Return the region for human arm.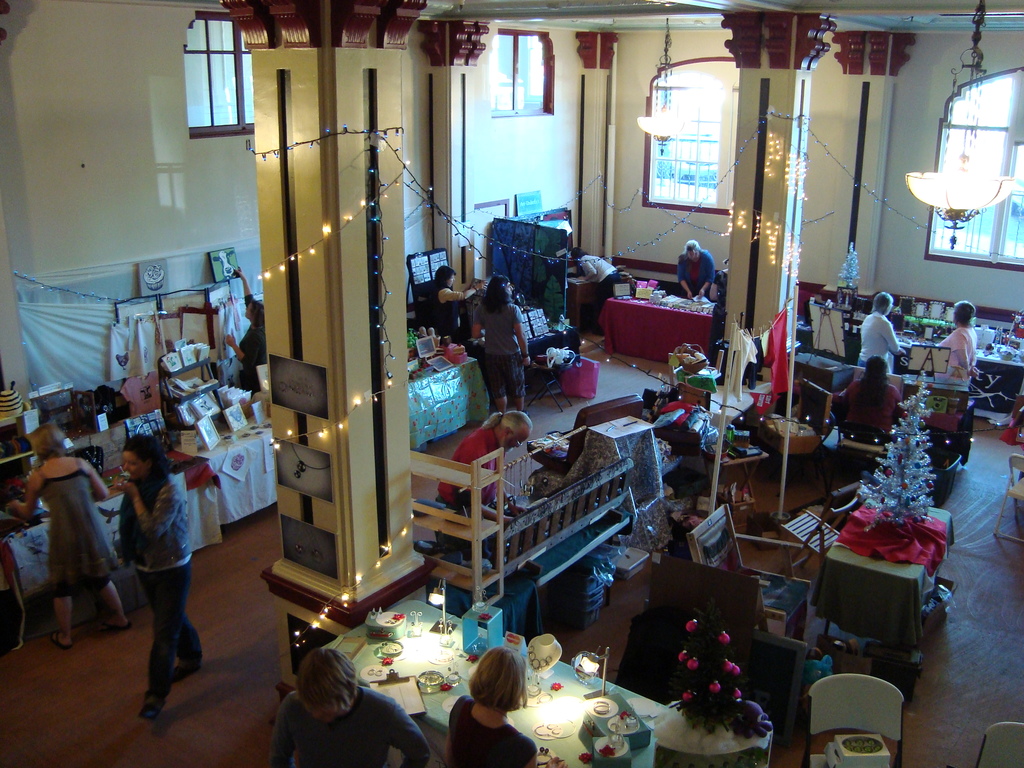
395 703 433 767.
